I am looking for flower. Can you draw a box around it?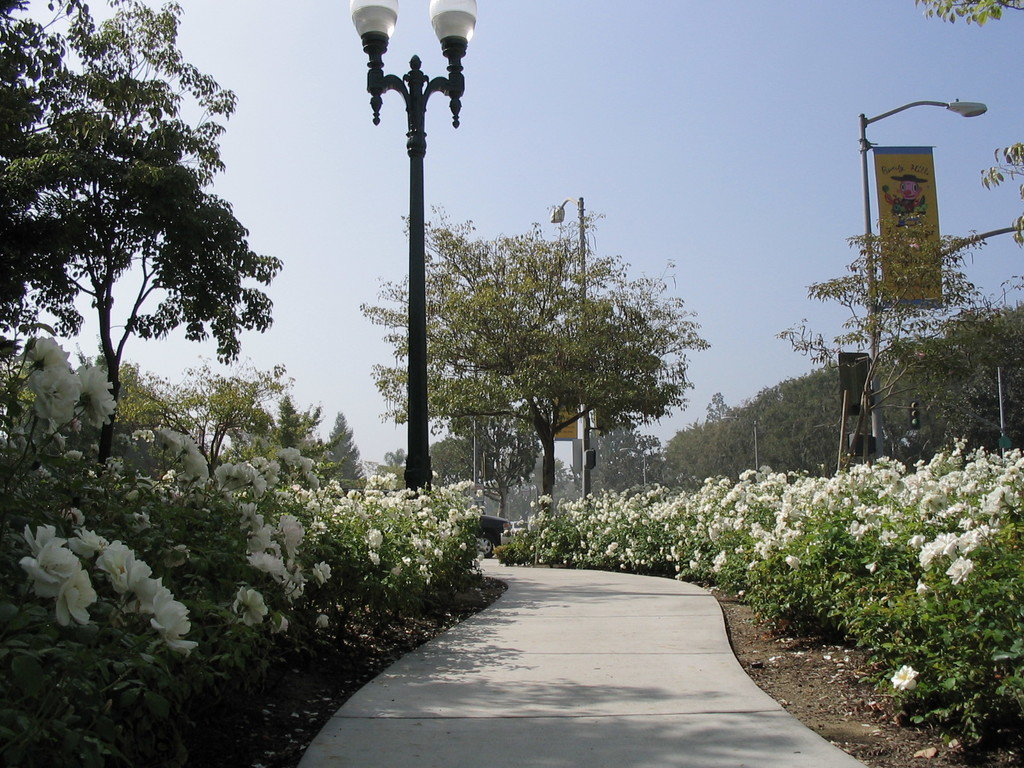
Sure, the bounding box is <region>150, 590, 201, 653</region>.
